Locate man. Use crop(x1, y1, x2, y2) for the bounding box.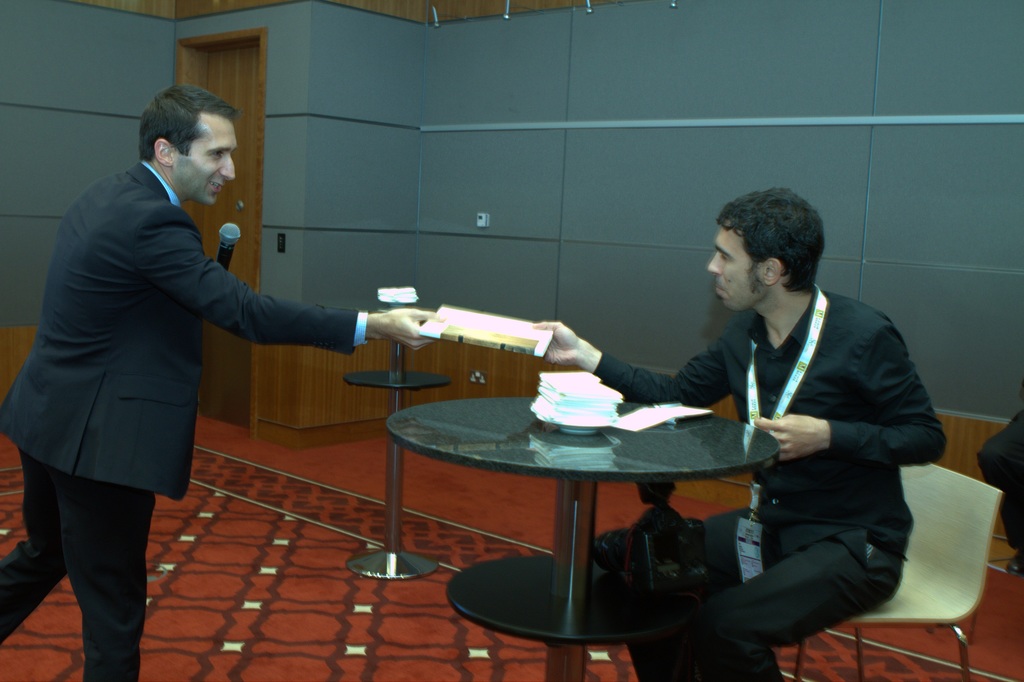
crop(0, 84, 445, 681).
